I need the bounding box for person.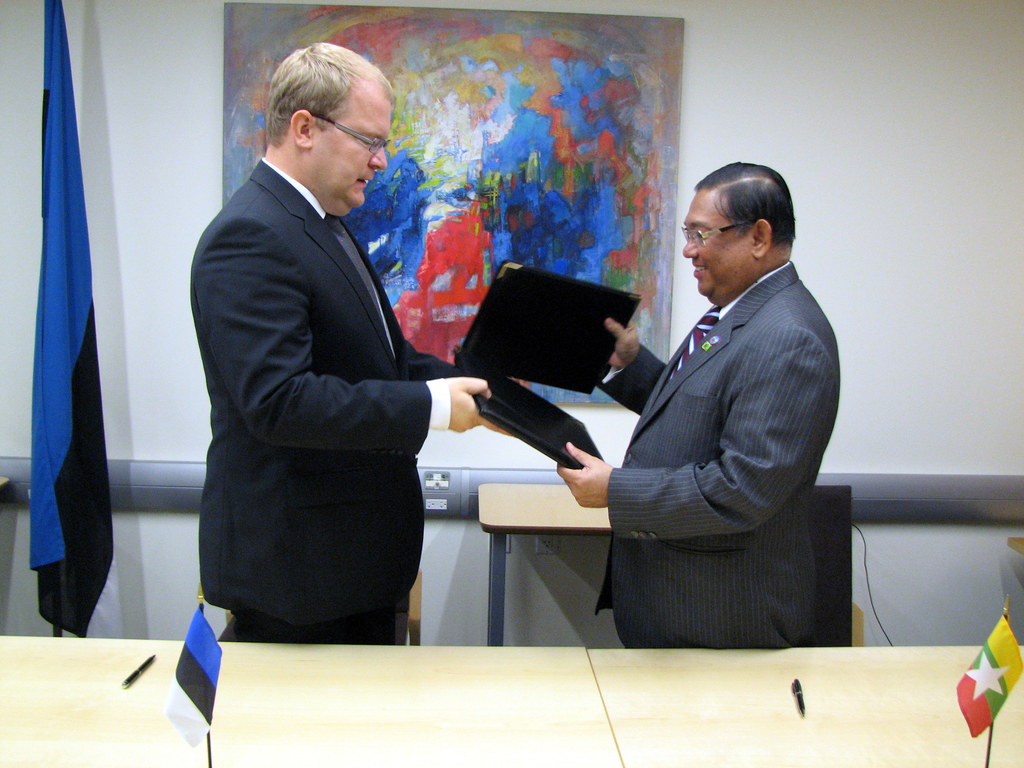
Here it is: <region>193, 43, 531, 644</region>.
